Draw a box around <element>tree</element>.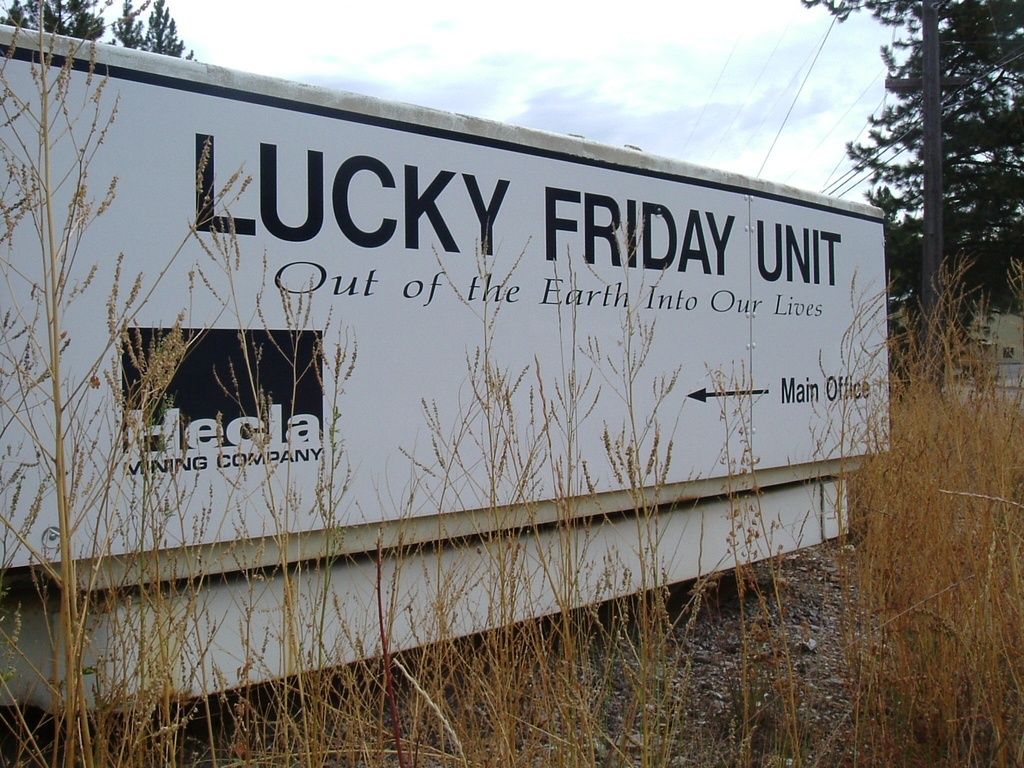
box=[0, 0, 198, 64].
